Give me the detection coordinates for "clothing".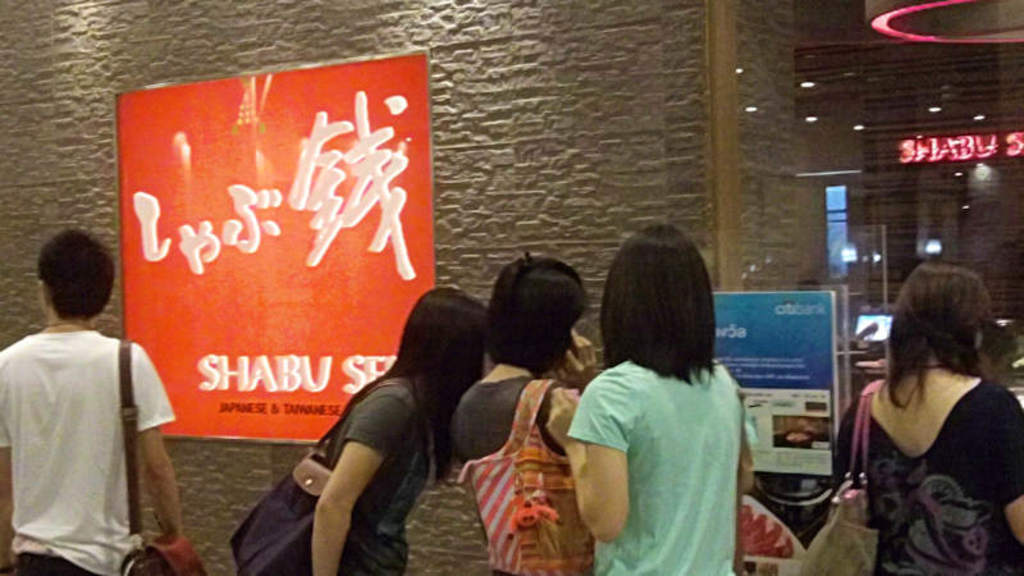
crop(447, 372, 579, 575).
